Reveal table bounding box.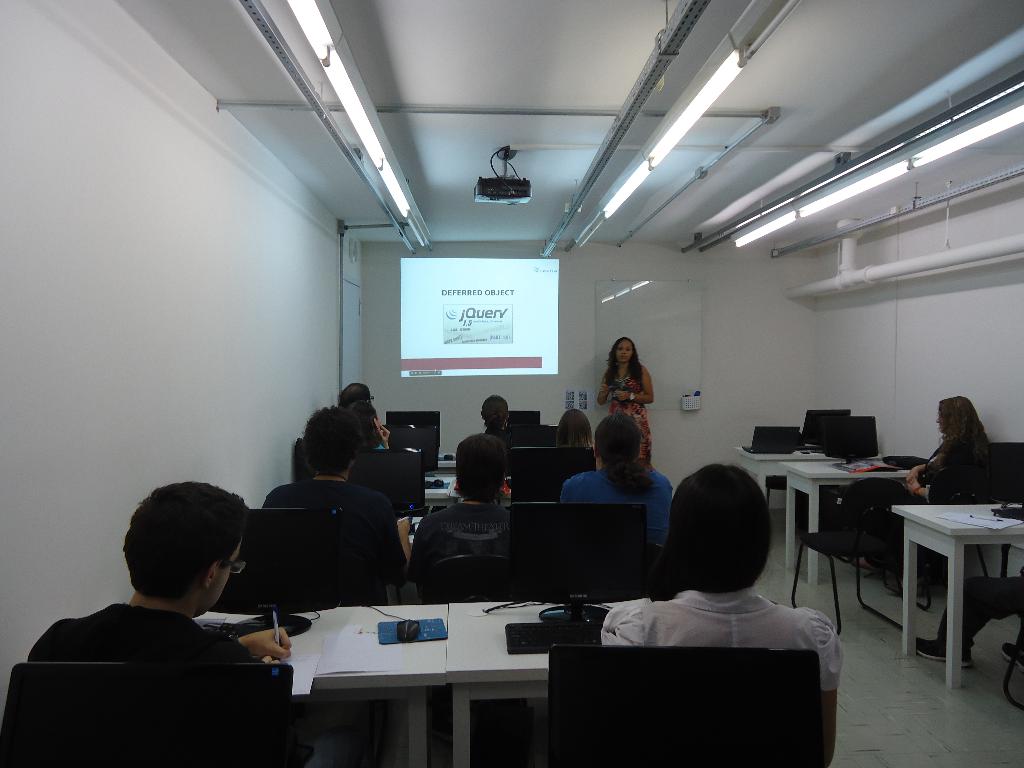
Revealed: {"x1": 199, "y1": 595, "x2": 642, "y2": 767}.
